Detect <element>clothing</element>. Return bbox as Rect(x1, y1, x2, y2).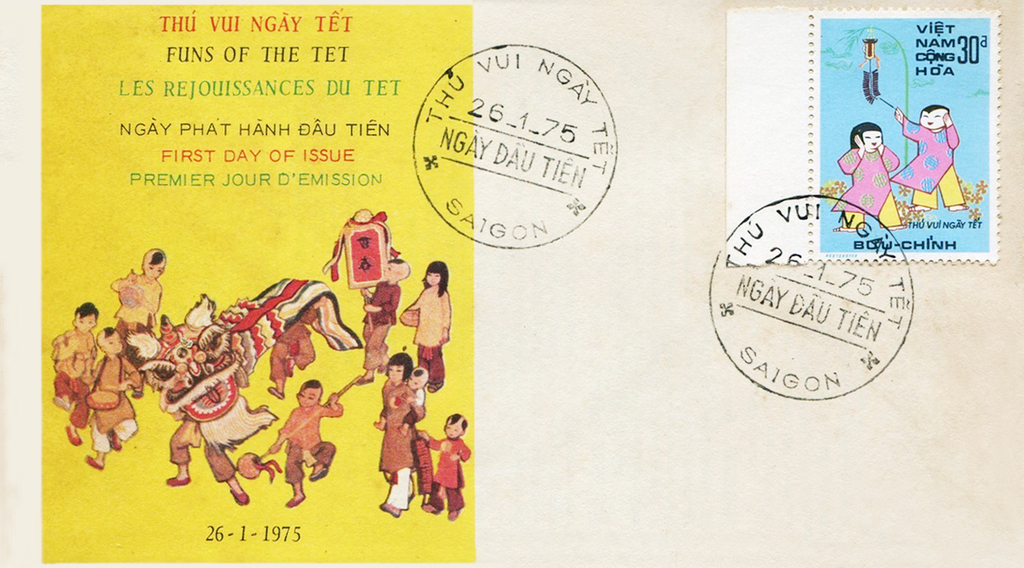
Rect(79, 358, 138, 452).
